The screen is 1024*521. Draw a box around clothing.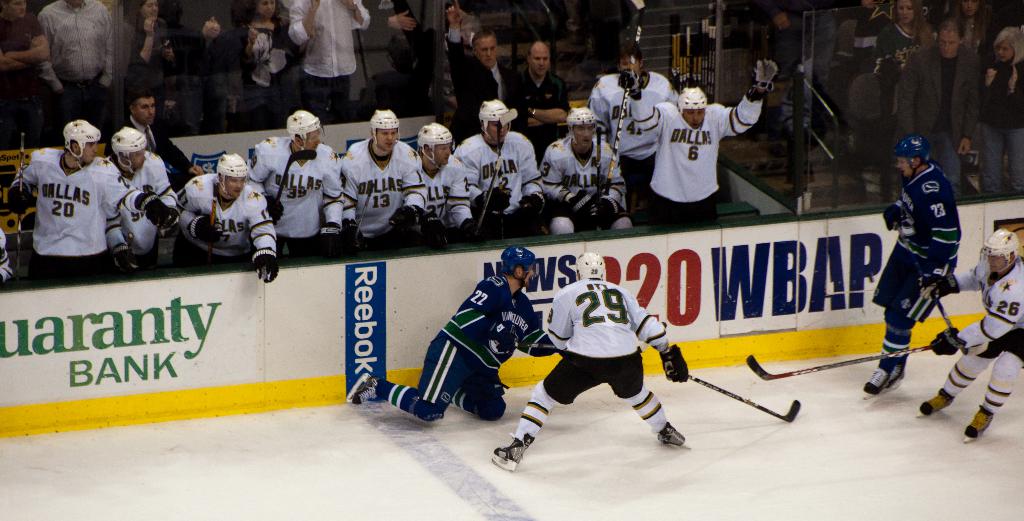
408 154 467 236.
